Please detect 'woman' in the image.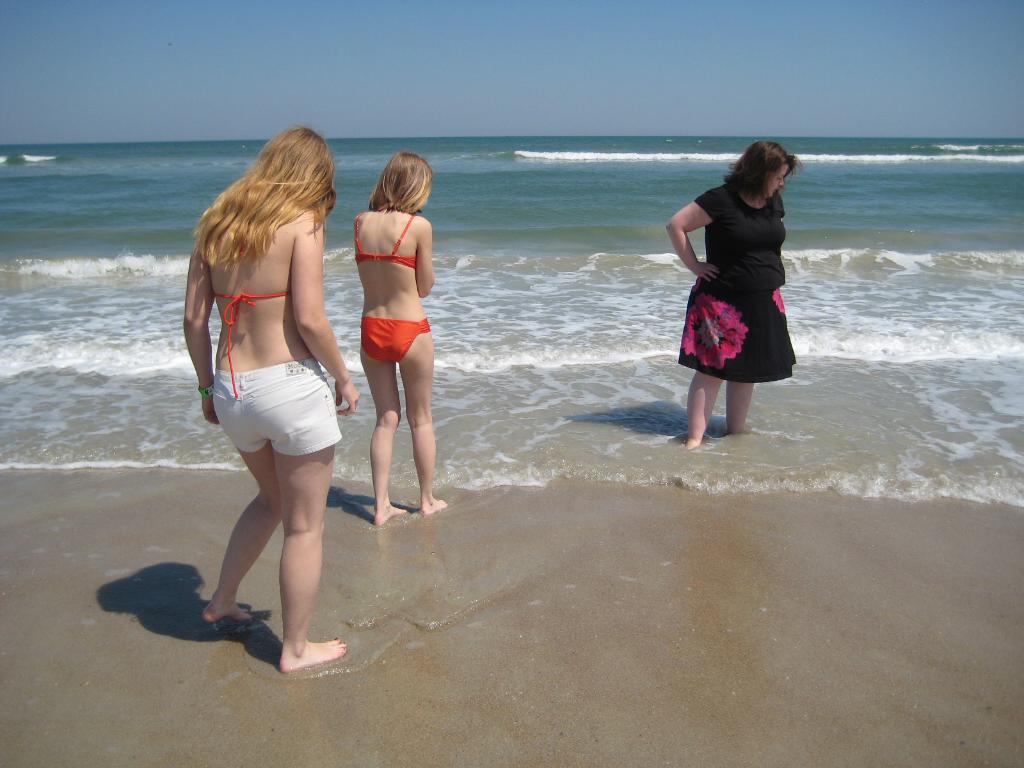
[654, 139, 808, 436].
